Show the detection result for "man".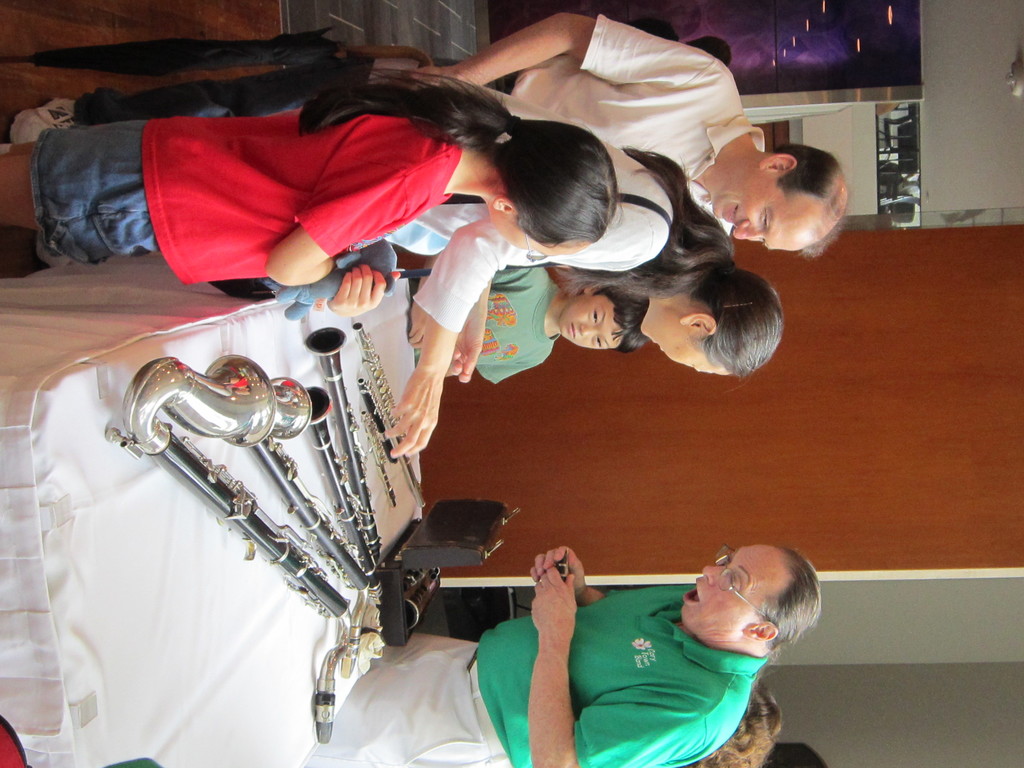
433,539,842,750.
